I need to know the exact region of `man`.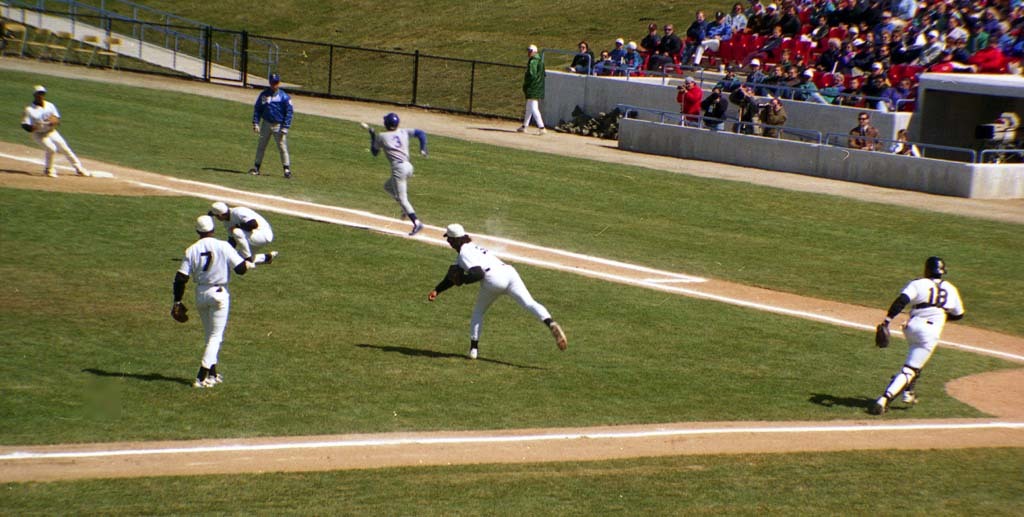
Region: box=[872, 9, 895, 40].
